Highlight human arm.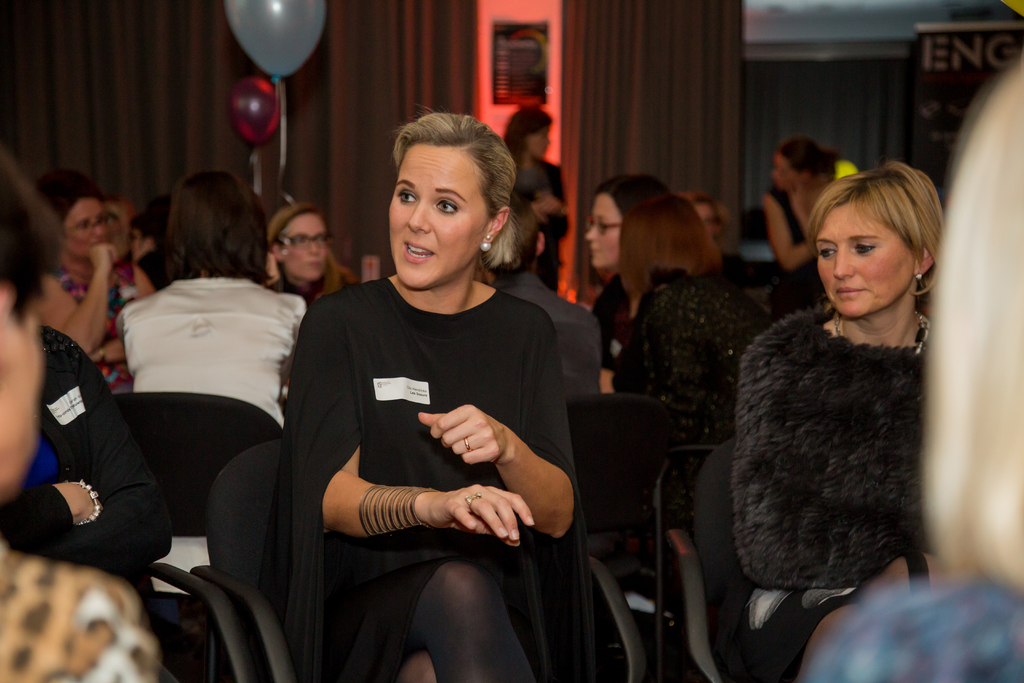
Highlighted region: bbox=[600, 277, 671, 400].
